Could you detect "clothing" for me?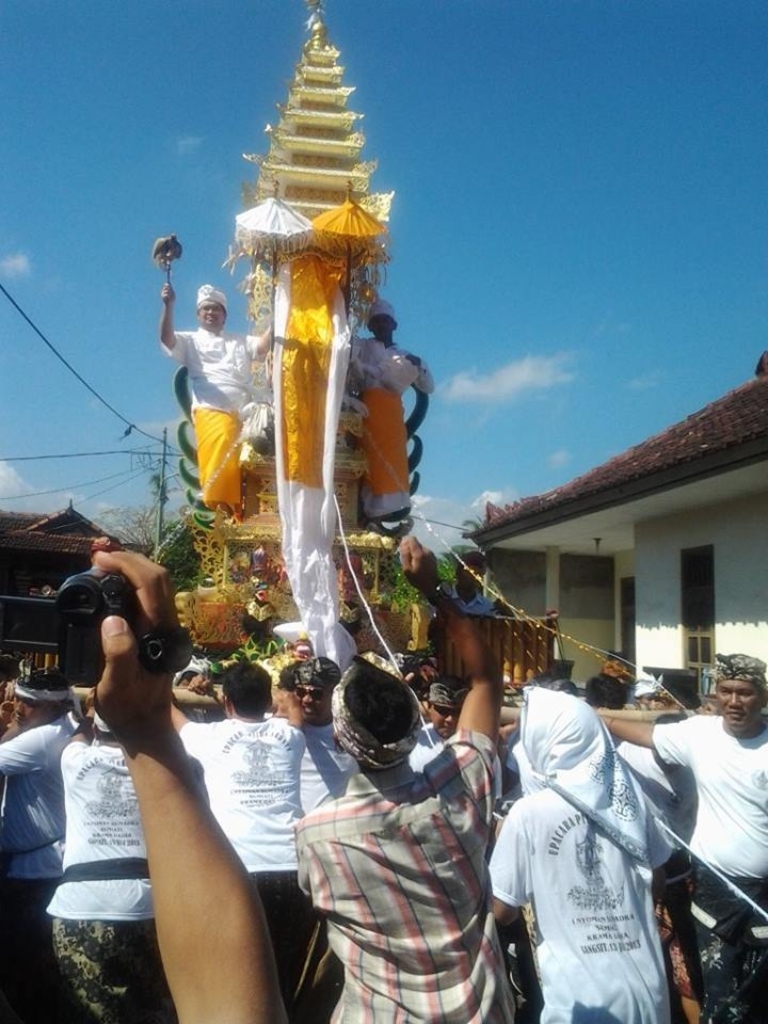
Detection result: 650 709 765 1023.
